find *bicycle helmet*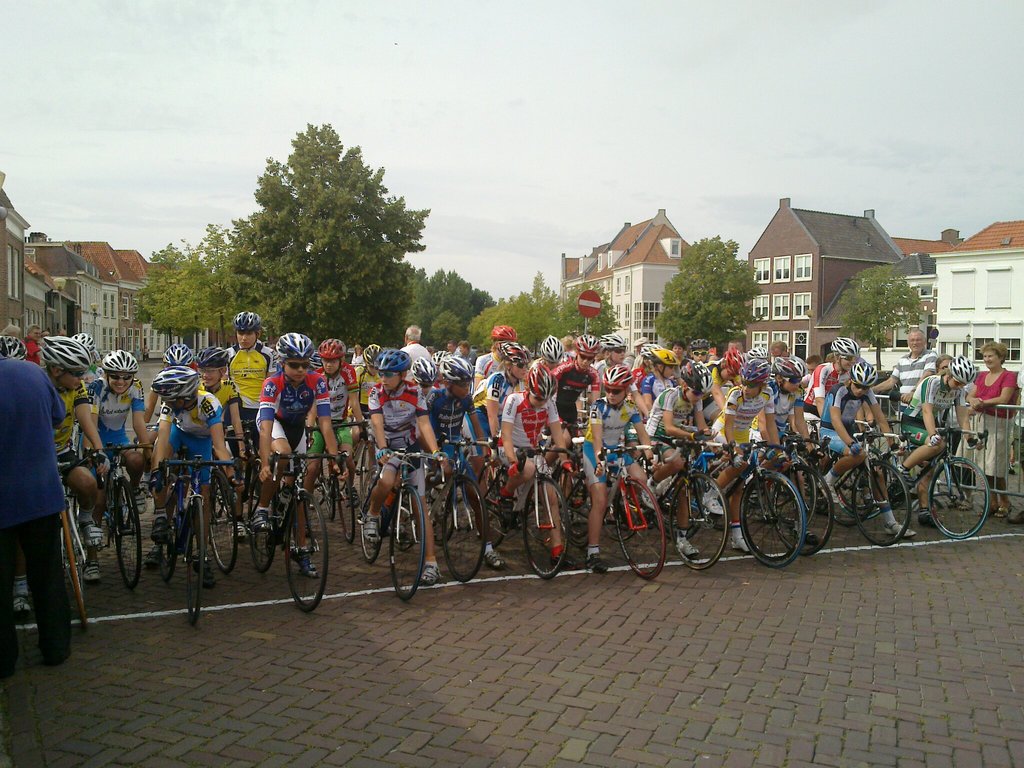
box=[374, 345, 404, 374]
